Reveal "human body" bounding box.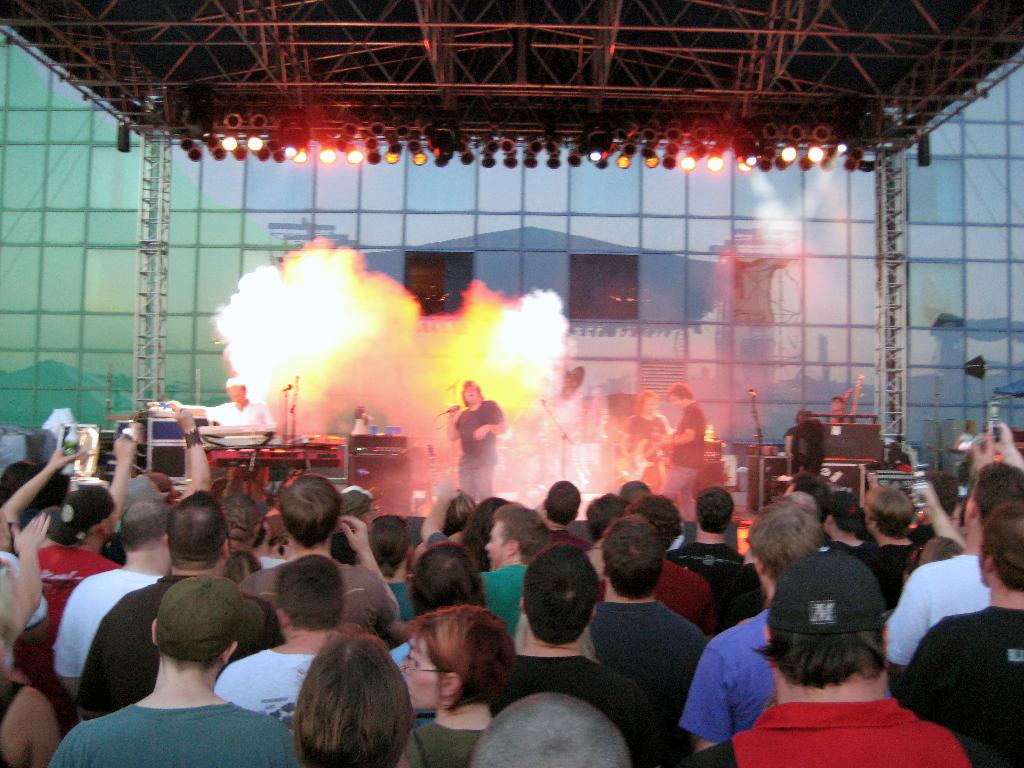
Revealed: Rect(893, 502, 1023, 767).
